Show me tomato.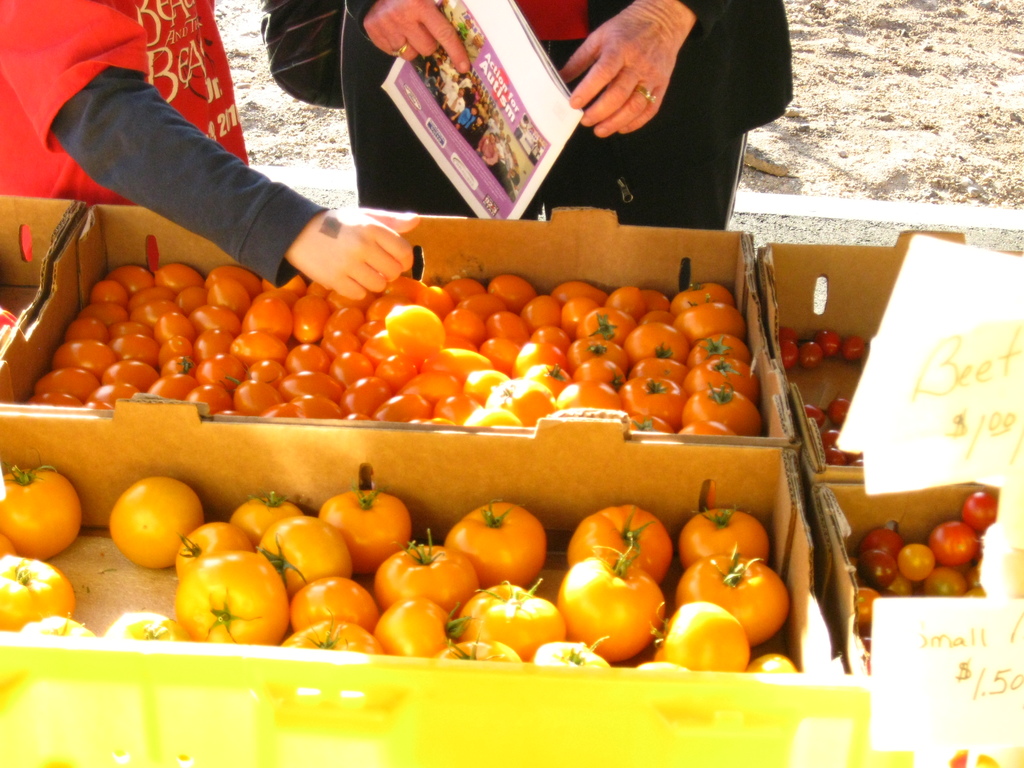
tomato is here: box(823, 390, 848, 431).
